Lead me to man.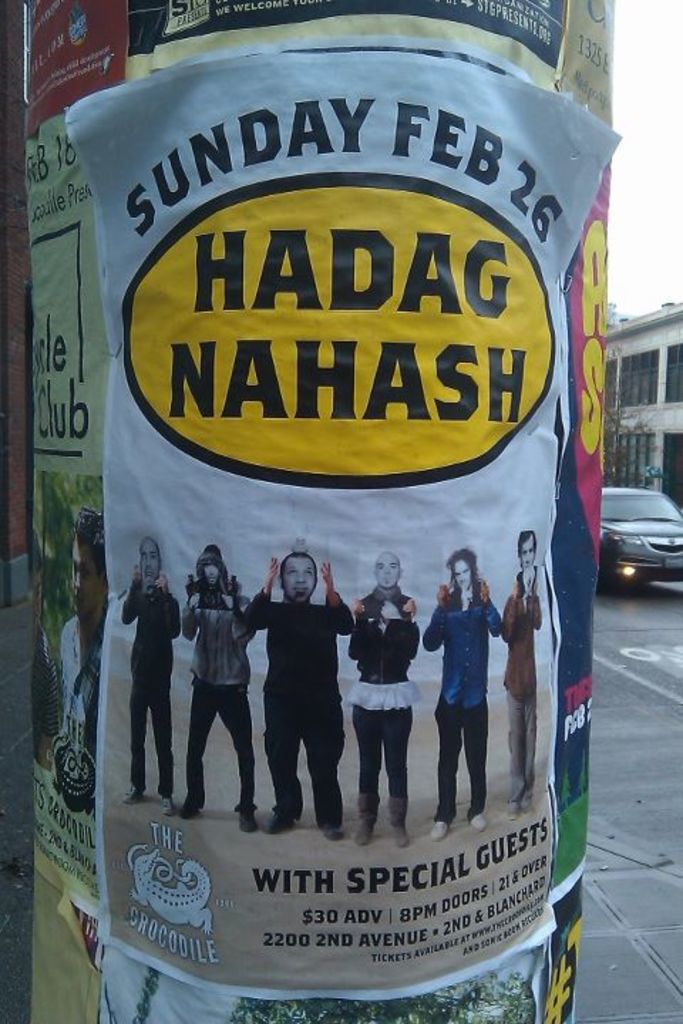
Lead to Rect(30, 502, 114, 799).
